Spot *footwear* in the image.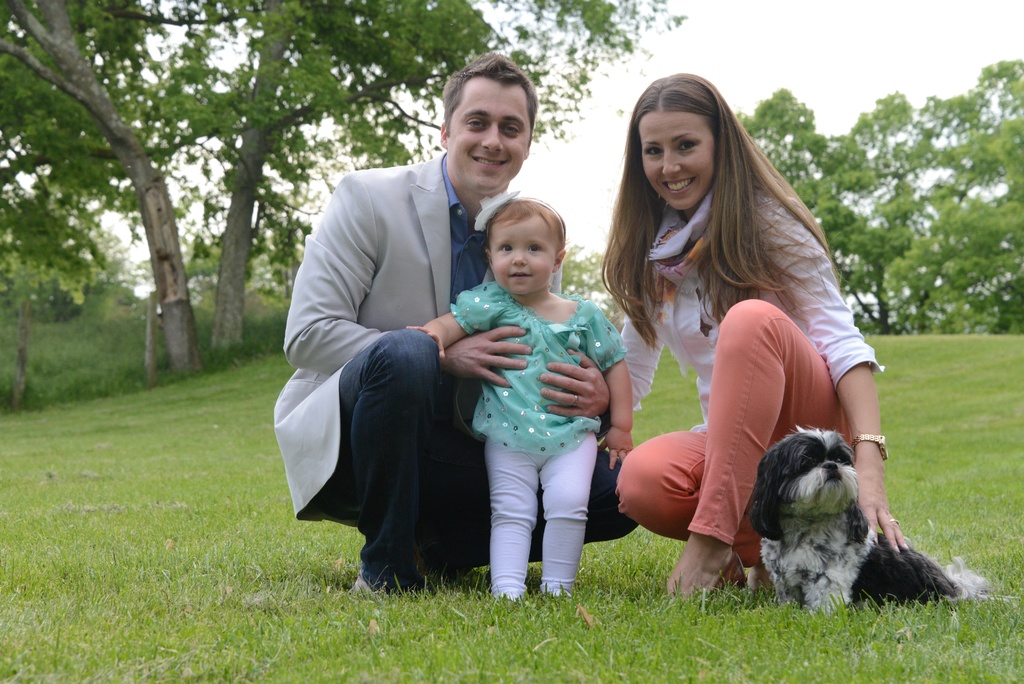
*footwear* found at crop(694, 553, 749, 599).
